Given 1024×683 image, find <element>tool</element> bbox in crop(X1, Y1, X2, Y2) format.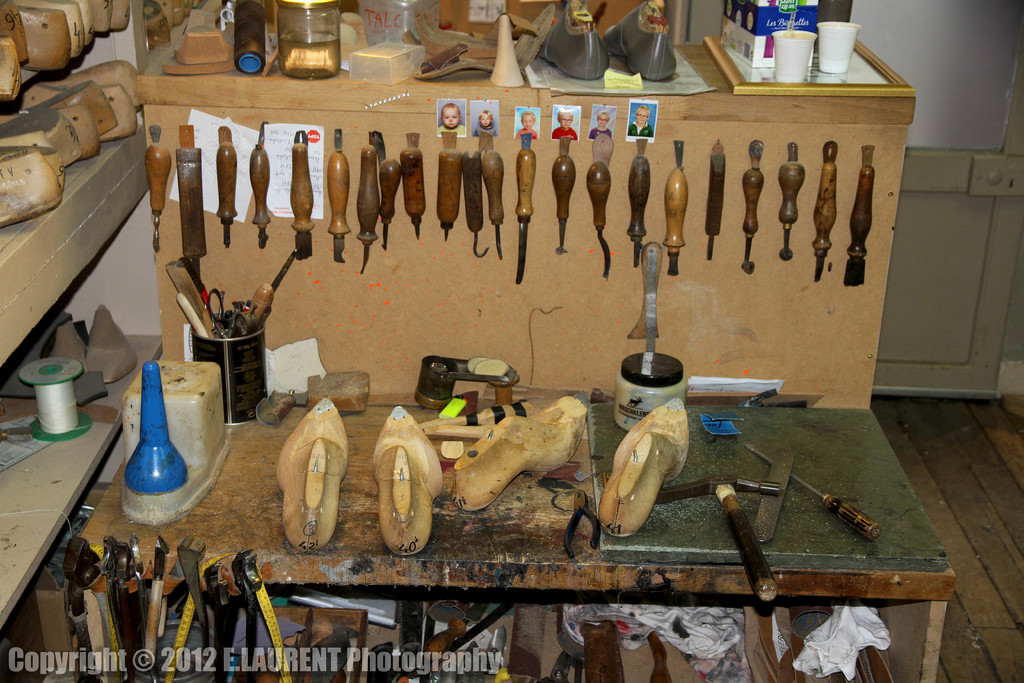
crop(513, 145, 542, 285).
